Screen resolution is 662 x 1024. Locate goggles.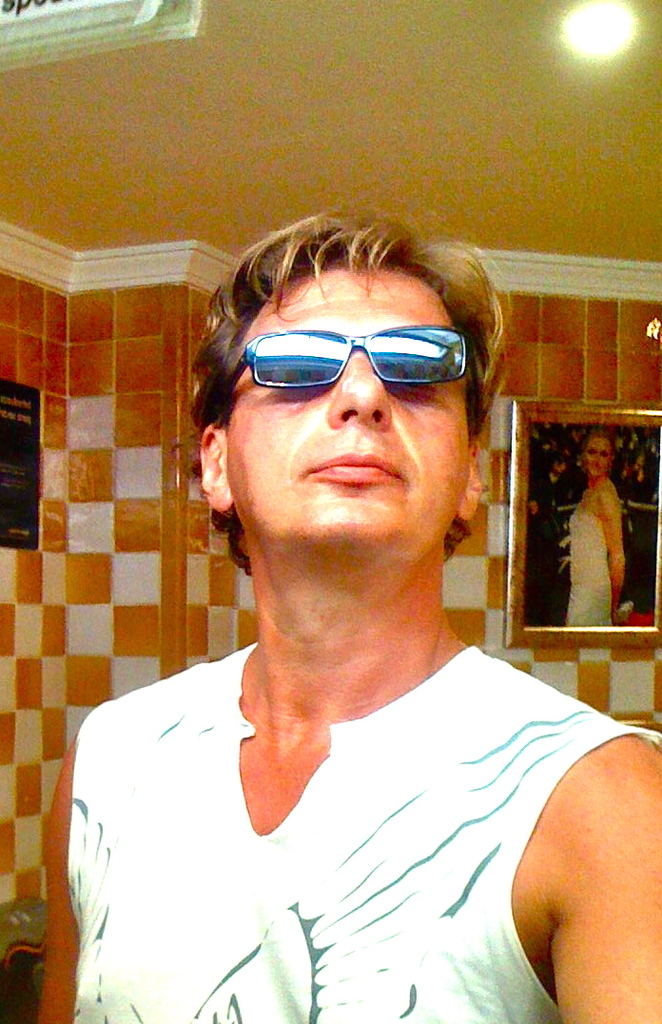
crop(197, 327, 479, 414).
